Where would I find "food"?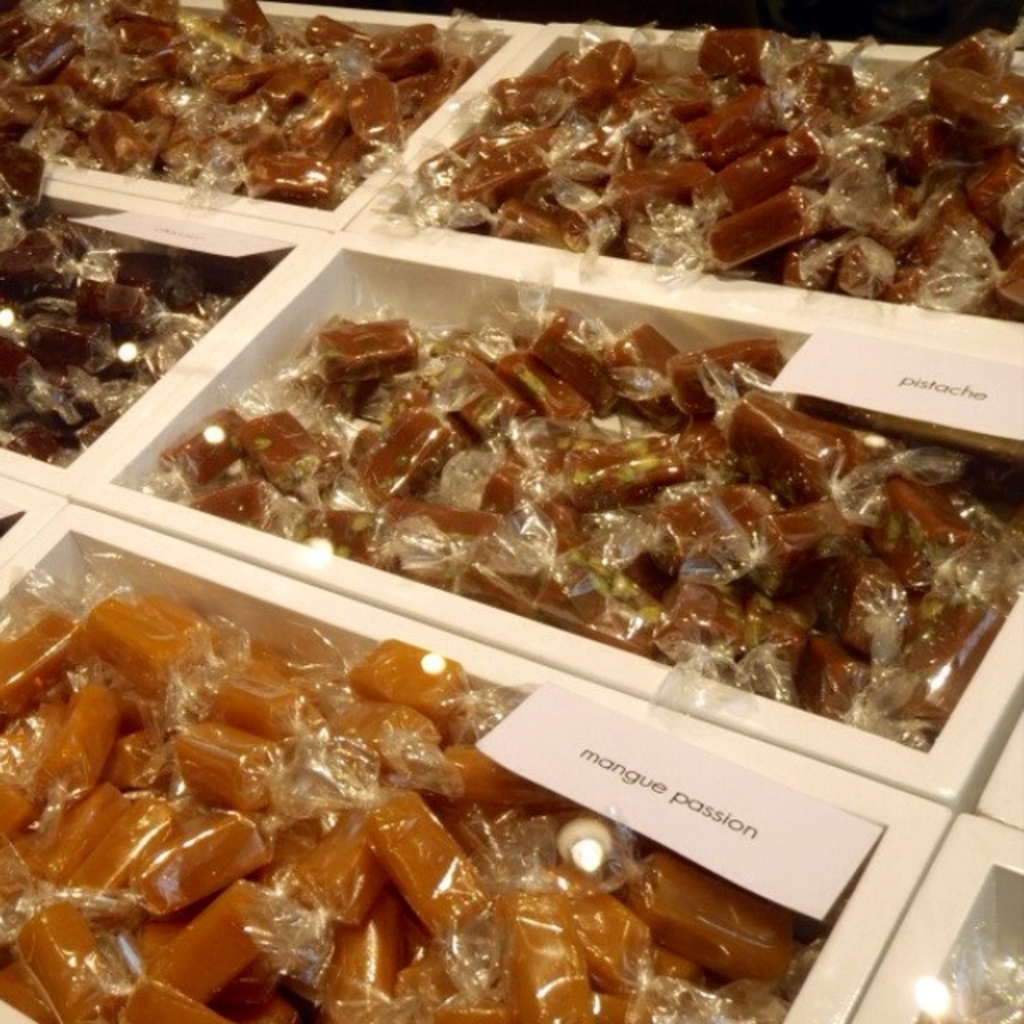
At <bbox>0, 0, 475, 213</bbox>.
